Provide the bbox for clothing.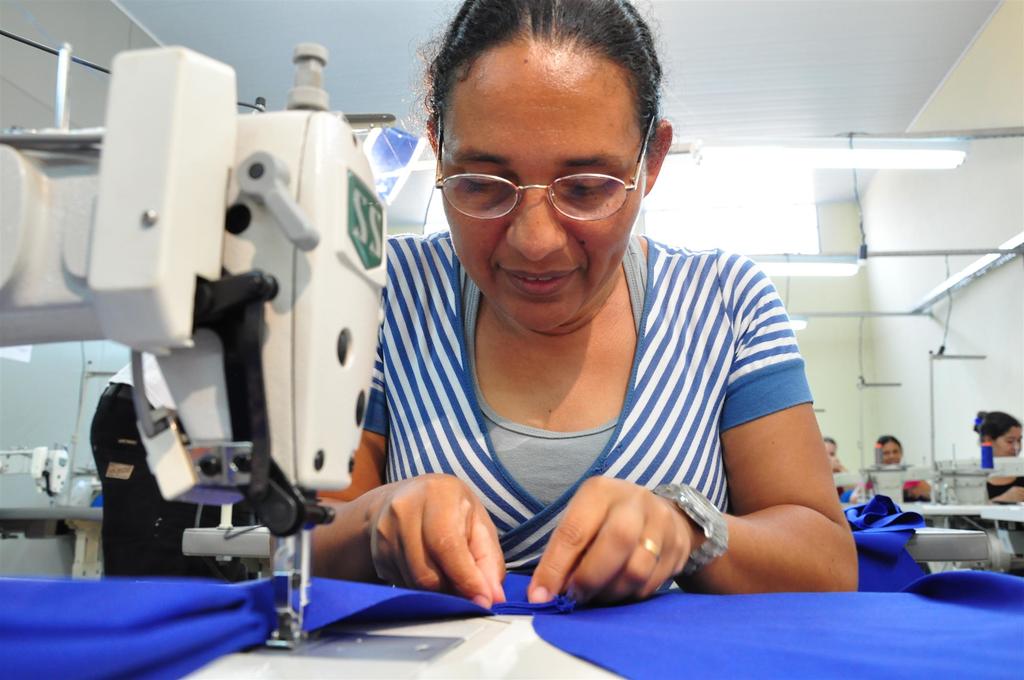
<region>975, 440, 1023, 522</region>.
